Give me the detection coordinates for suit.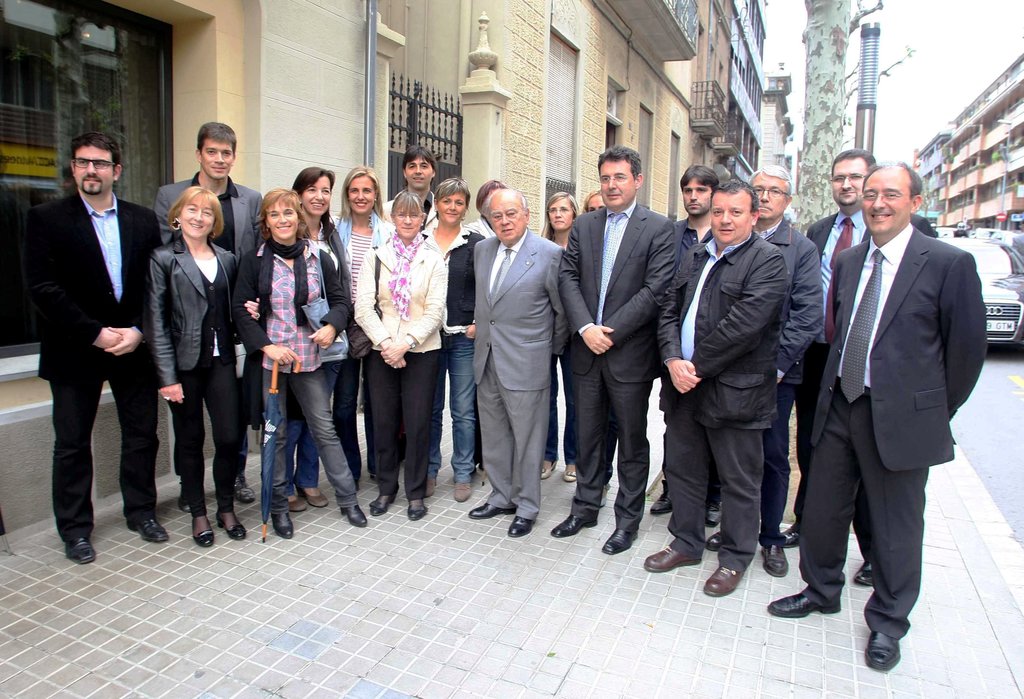
<box>25,193,168,540</box>.
